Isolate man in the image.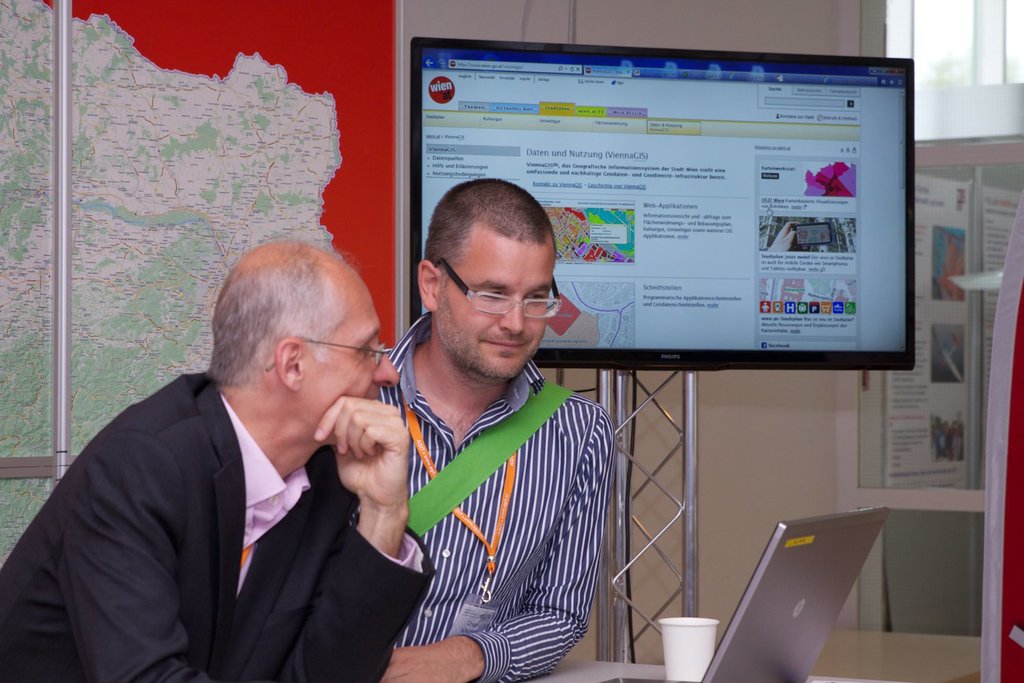
Isolated region: region(366, 178, 609, 682).
